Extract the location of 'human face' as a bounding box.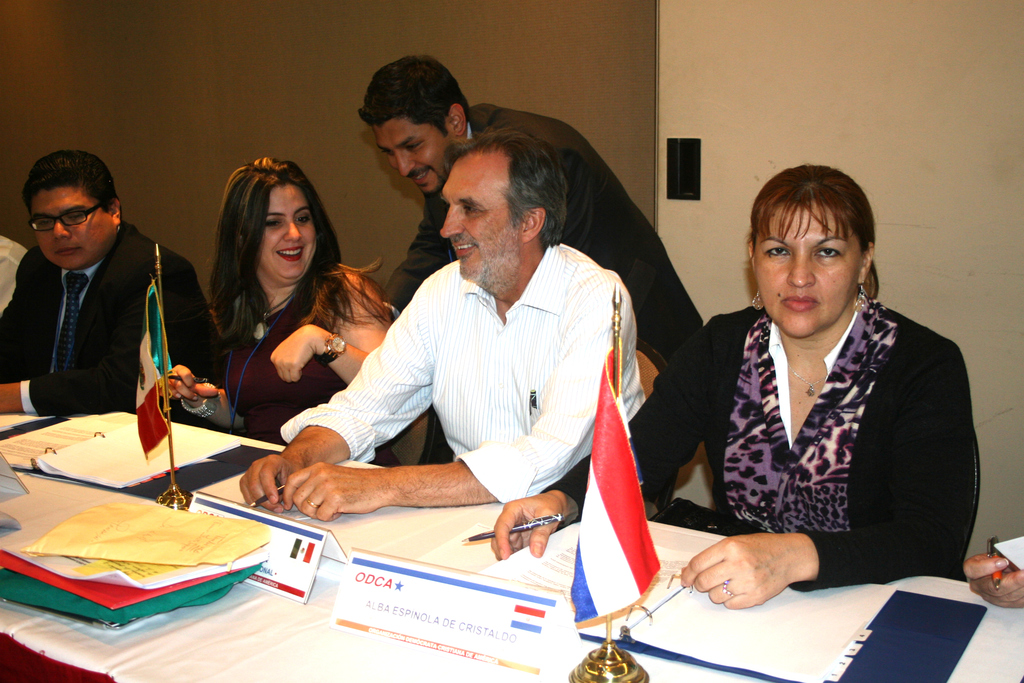
pyautogui.locateOnScreen(33, 181, 109, 268).
